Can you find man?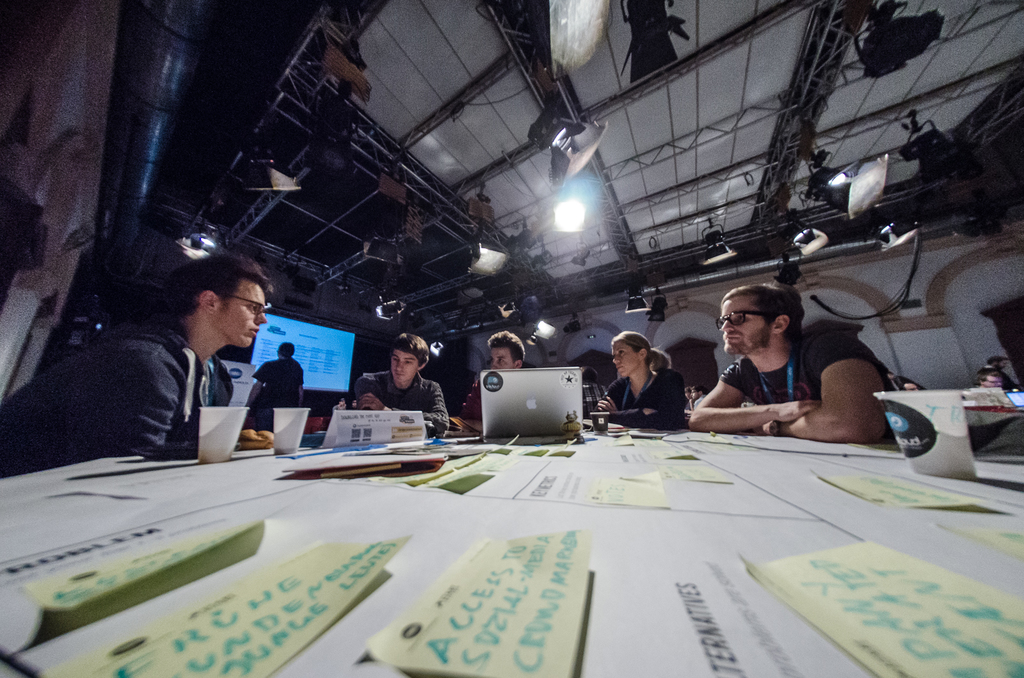
Yes, bounding box: [257, 345, 307, 416].
